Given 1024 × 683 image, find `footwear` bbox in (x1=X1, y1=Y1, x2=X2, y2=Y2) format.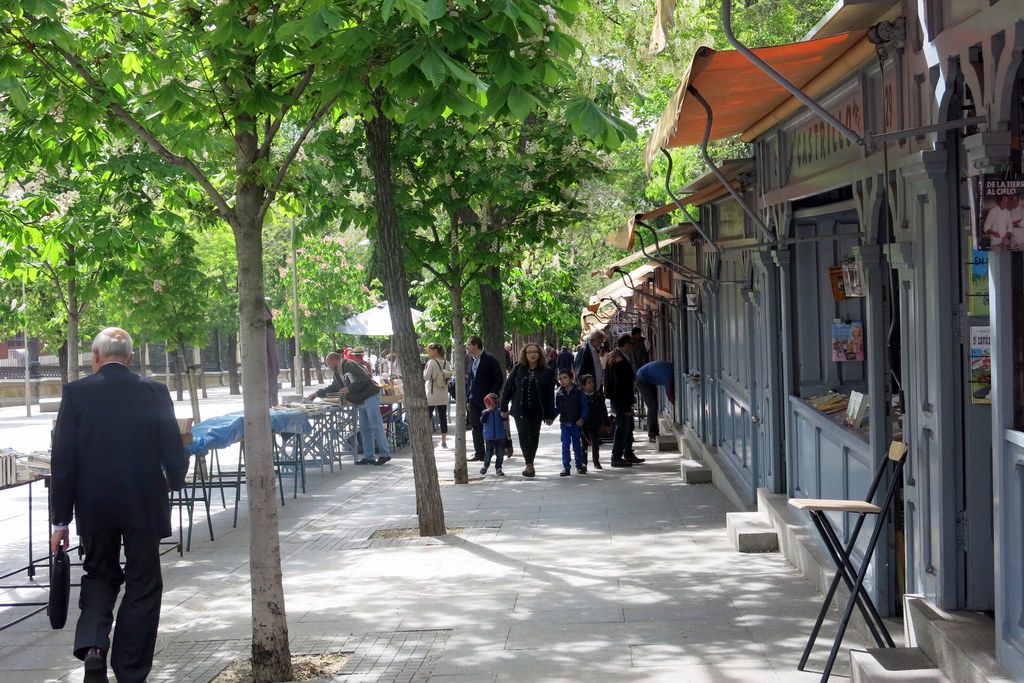
(x1=357, y1=460, x2=374, y2=462).
